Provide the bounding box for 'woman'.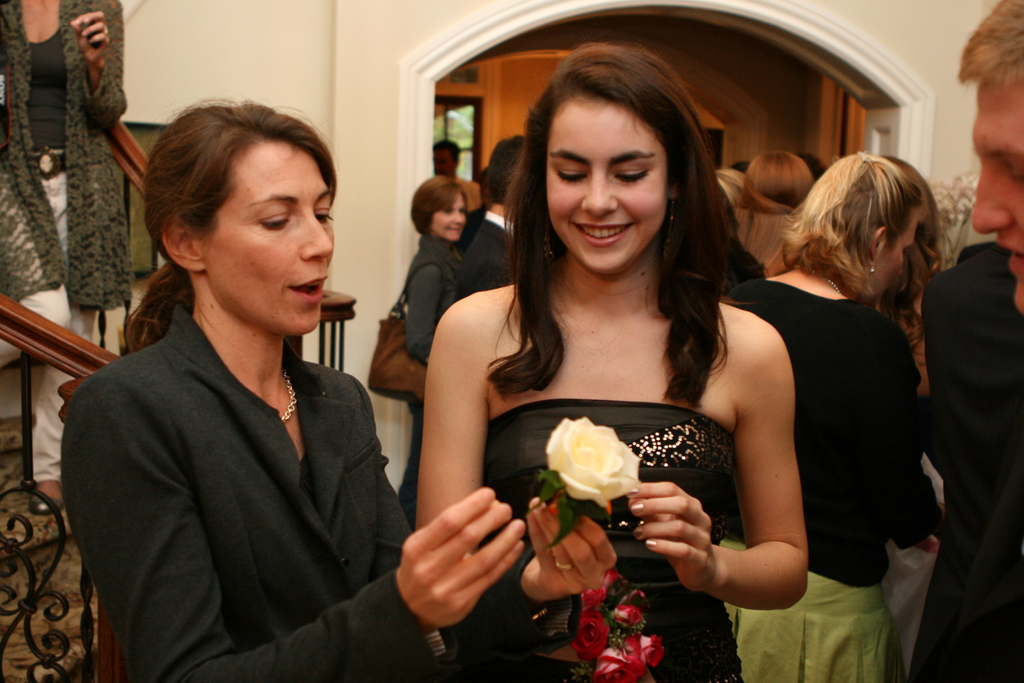
[726,148,955,682].
